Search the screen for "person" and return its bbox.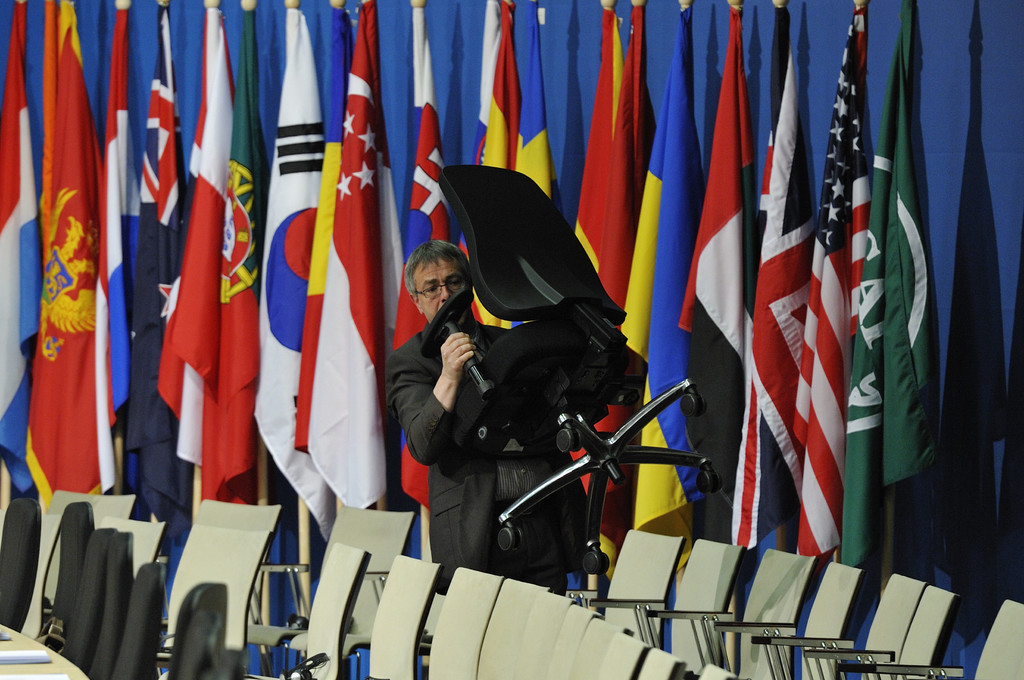
Found: (387,232,602,599).
